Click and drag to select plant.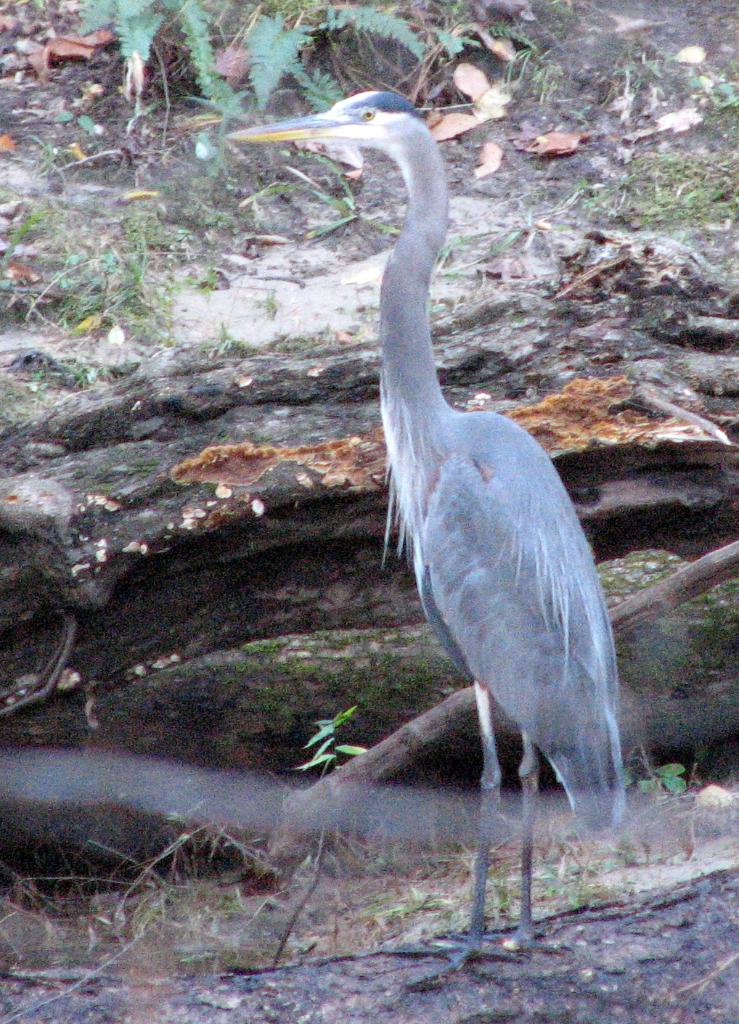
Selection: detection(250, 686, 380, 977).
